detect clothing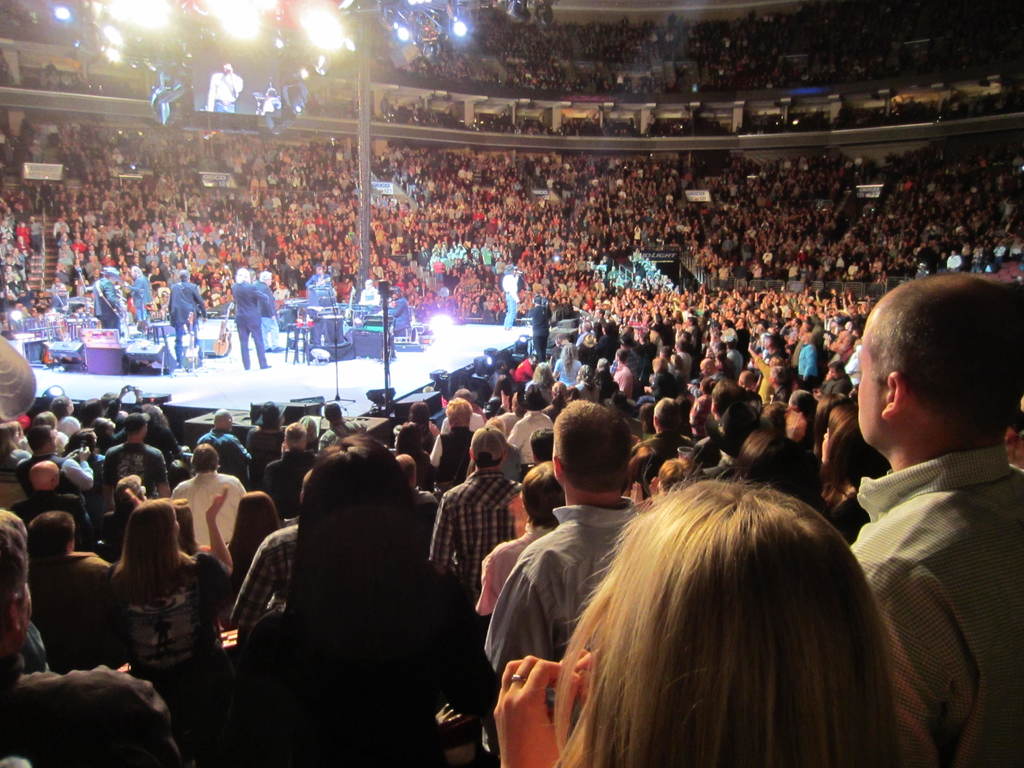
Rect(426, 471, 525, 588)
